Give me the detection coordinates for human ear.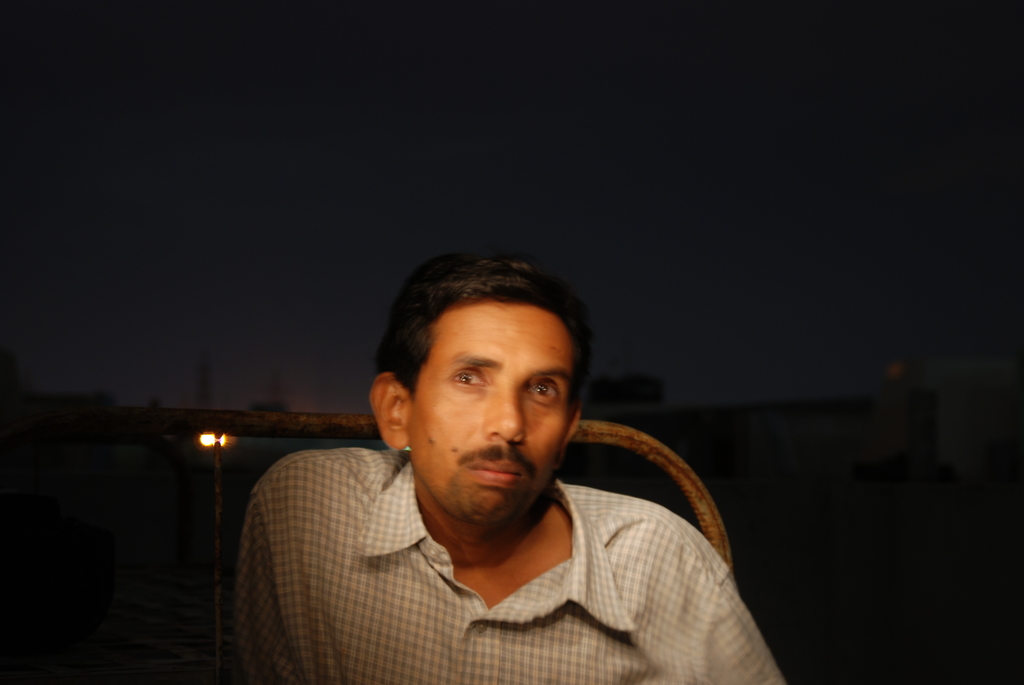
box(561, 413, 582, 459).
